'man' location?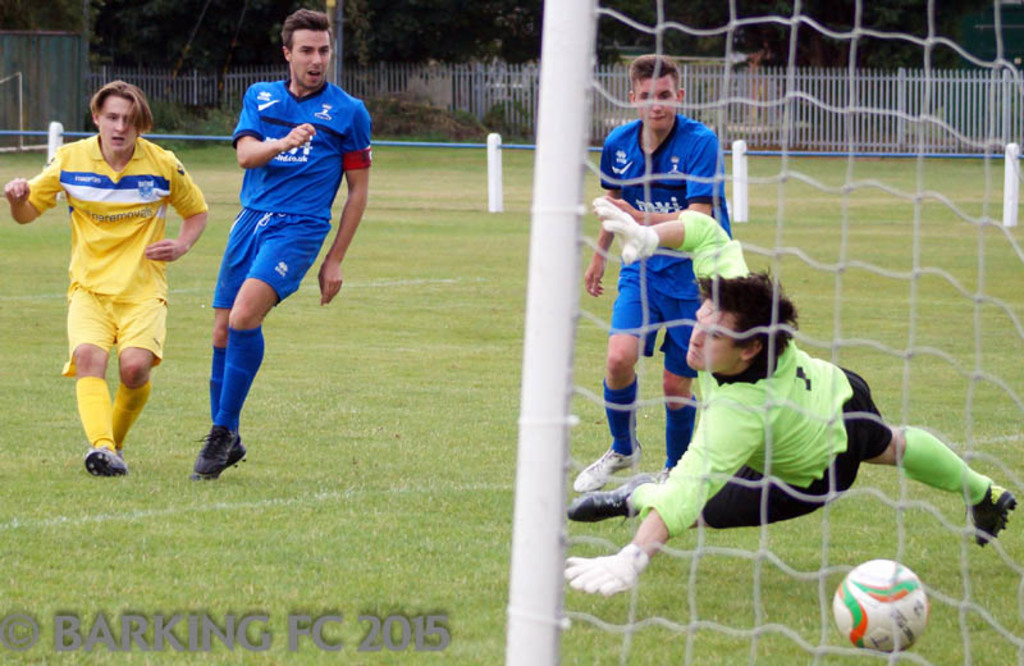
[left=561, top=196, right=1023, bottom=606]
